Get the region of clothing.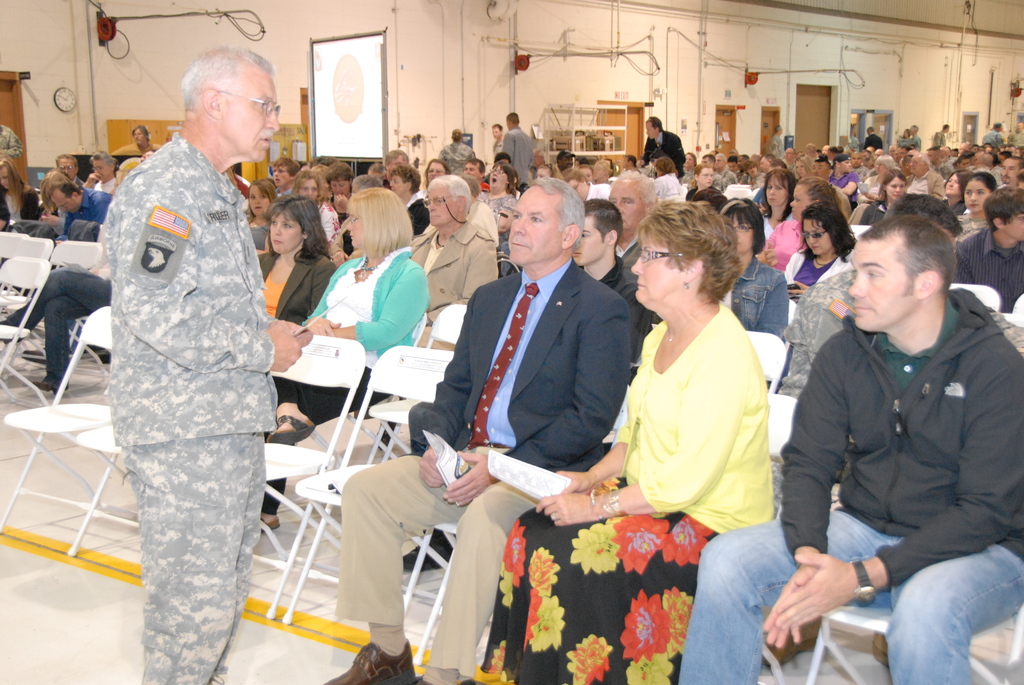
[left=725, top=255, right=790, bottom=379].
